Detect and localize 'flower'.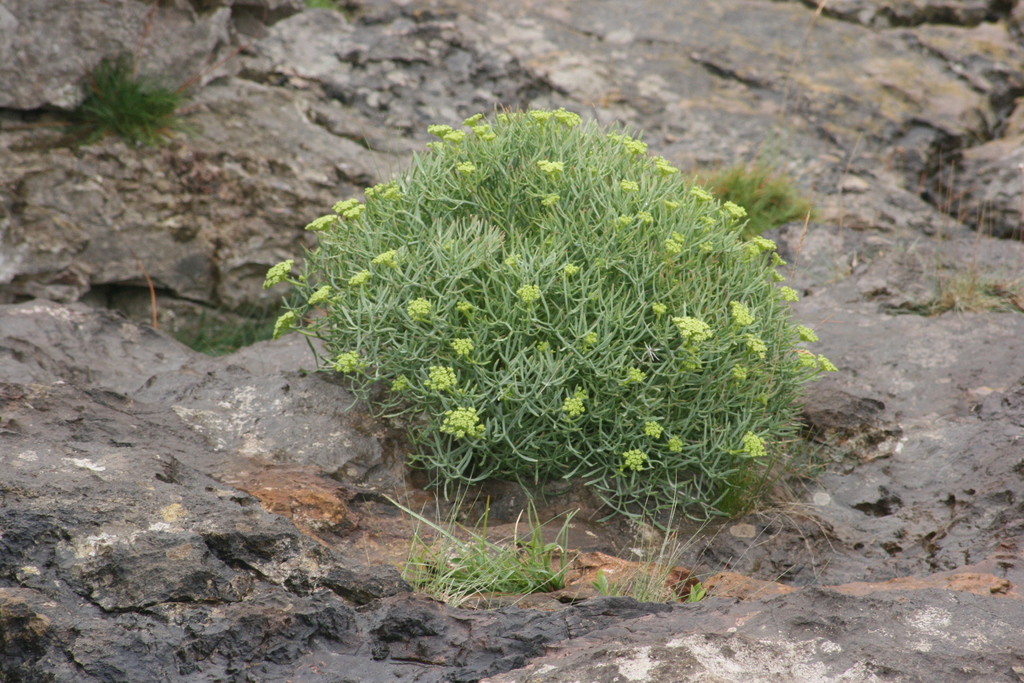
Localized at box(444, 126, 463, 142).
